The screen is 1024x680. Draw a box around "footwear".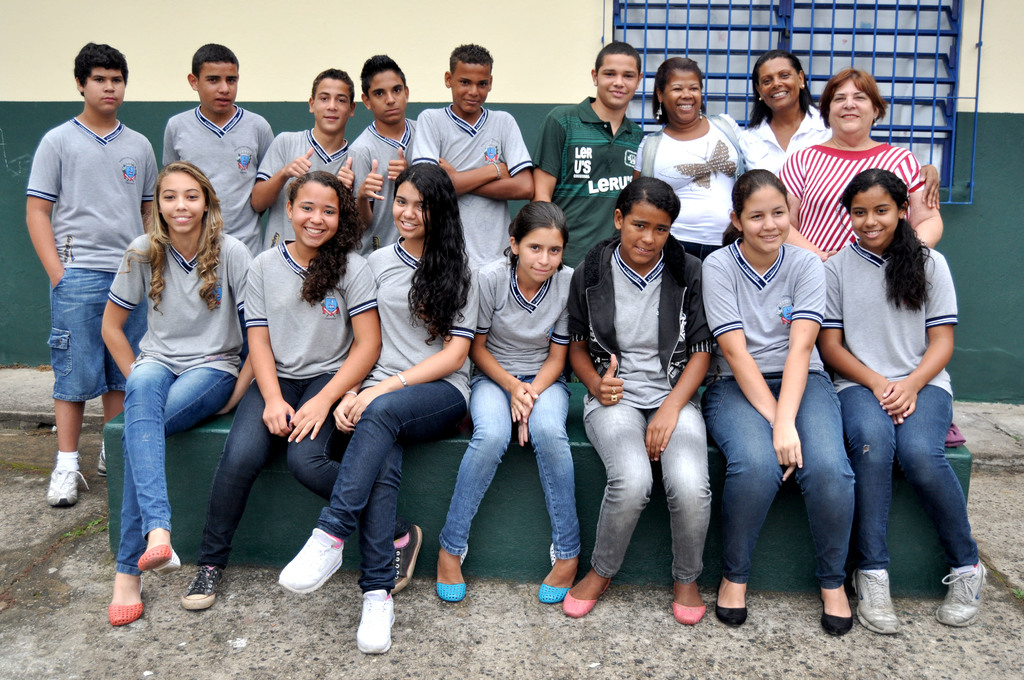
(434, 546, 470, 605).
